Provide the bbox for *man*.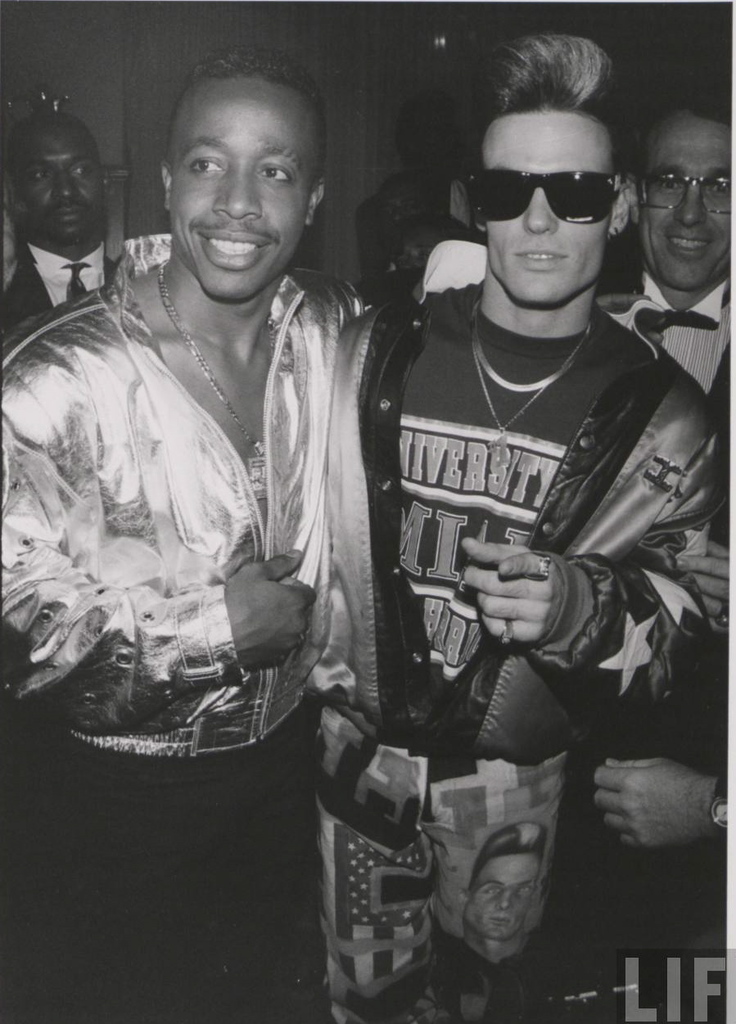
<region>0, 38, 372, 1023</region>.
